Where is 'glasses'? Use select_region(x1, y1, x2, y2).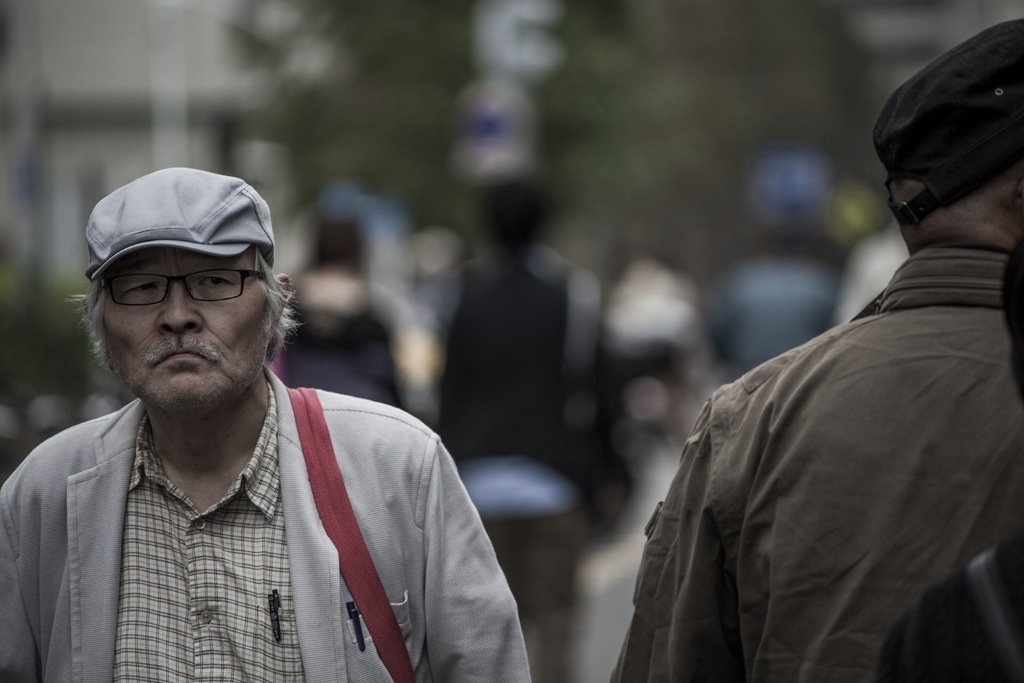
select_region(99, 270, 266, 303).
